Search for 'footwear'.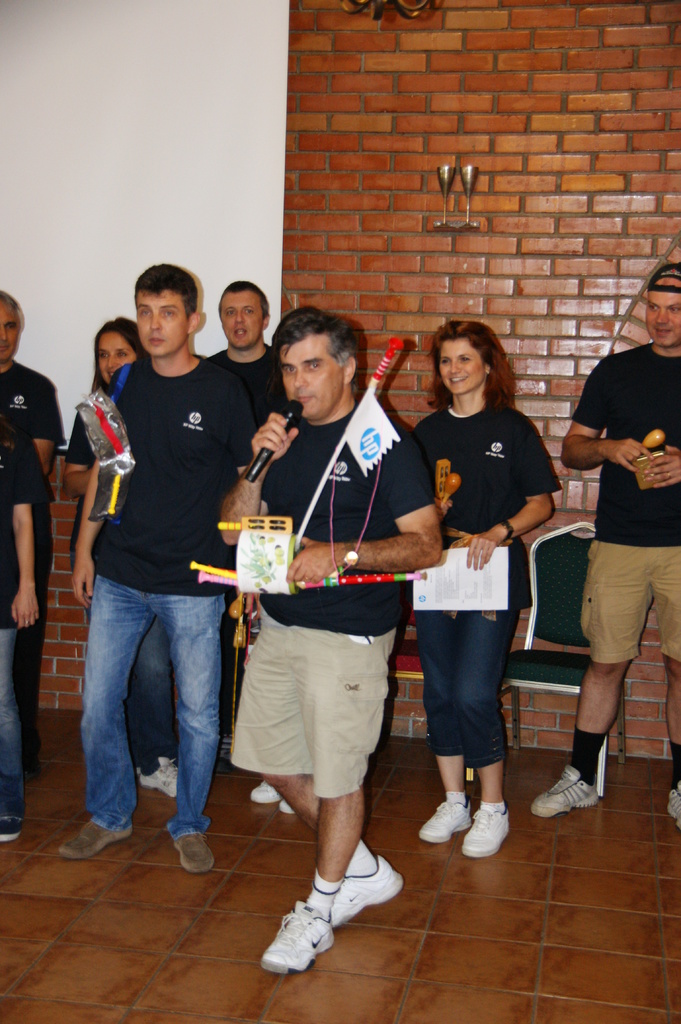
Found at <region>278, 801, 295, 817</region>.
